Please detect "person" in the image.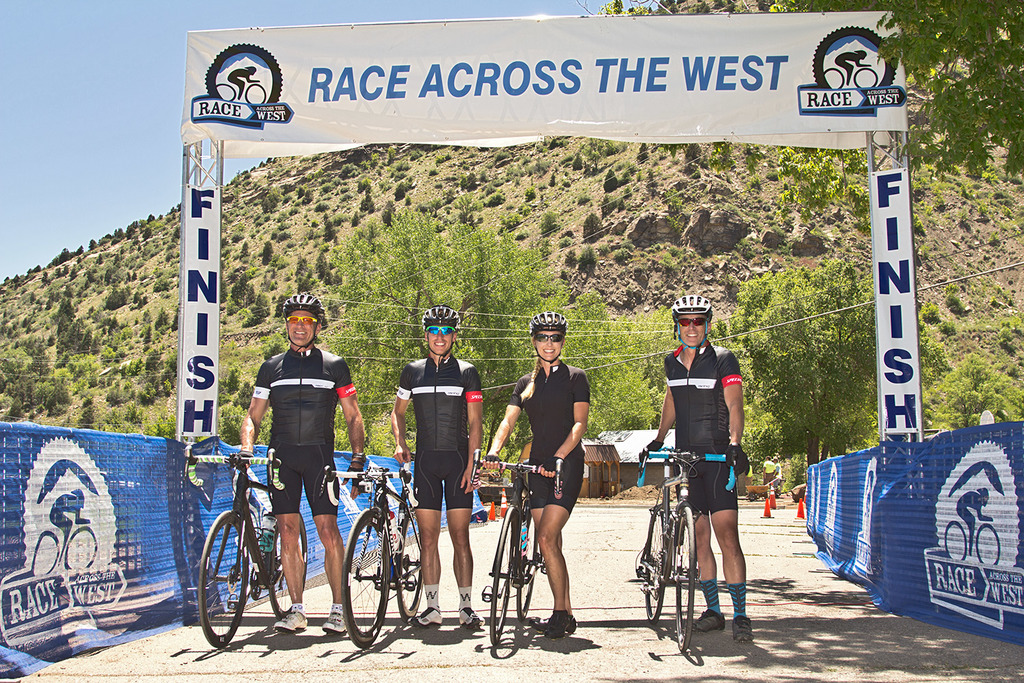
rect(483, 311, 575, 626).
